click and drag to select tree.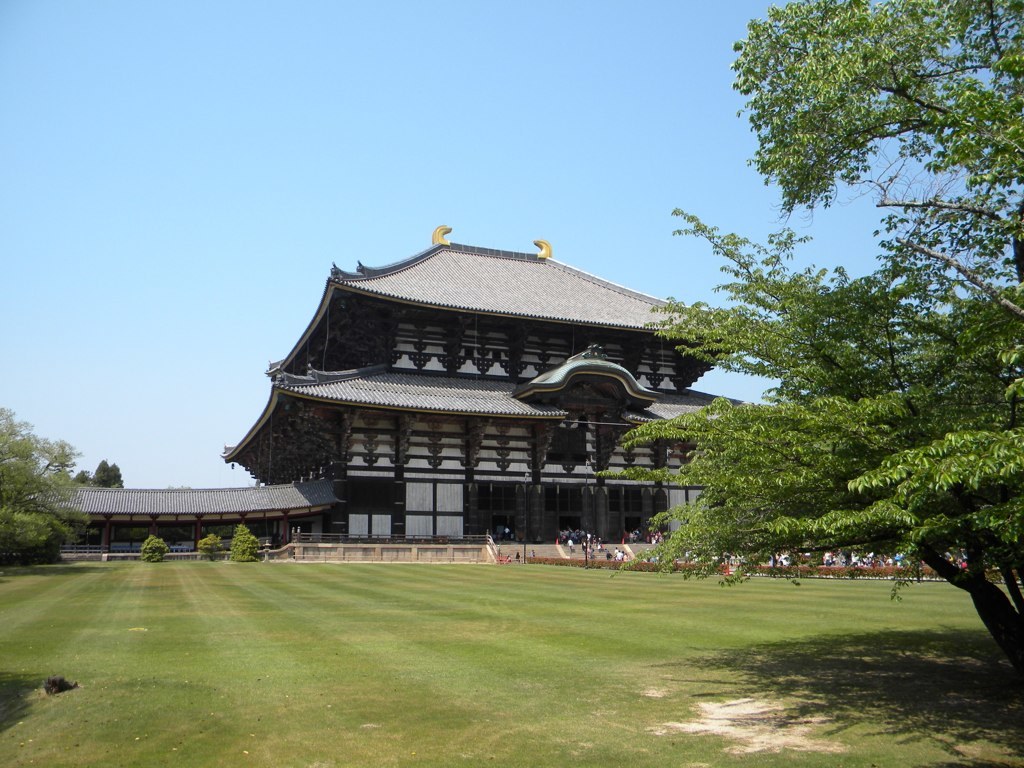
Selection: [65,456,128,491].
